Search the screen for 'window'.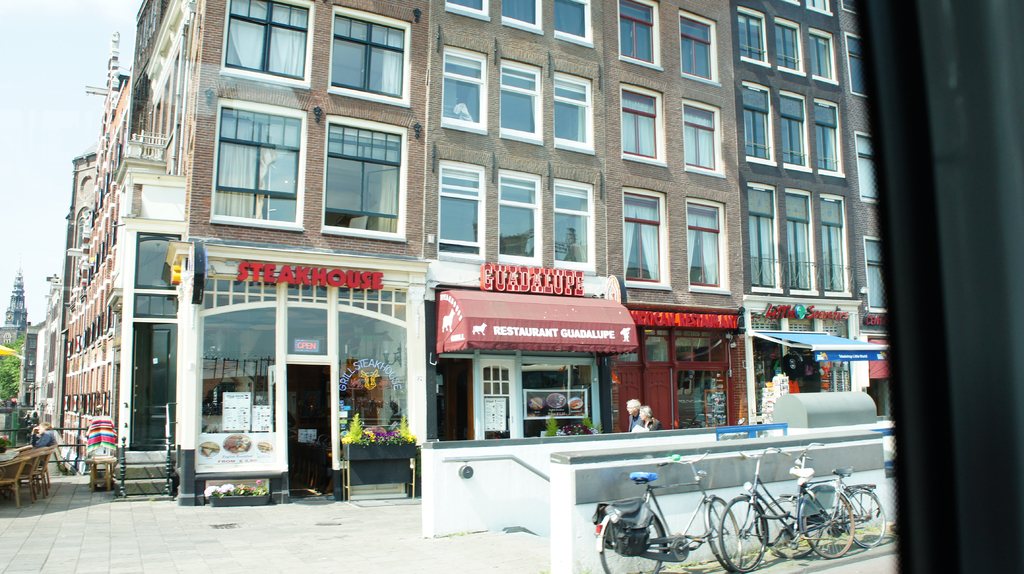
Found at [645,330,724,432].
